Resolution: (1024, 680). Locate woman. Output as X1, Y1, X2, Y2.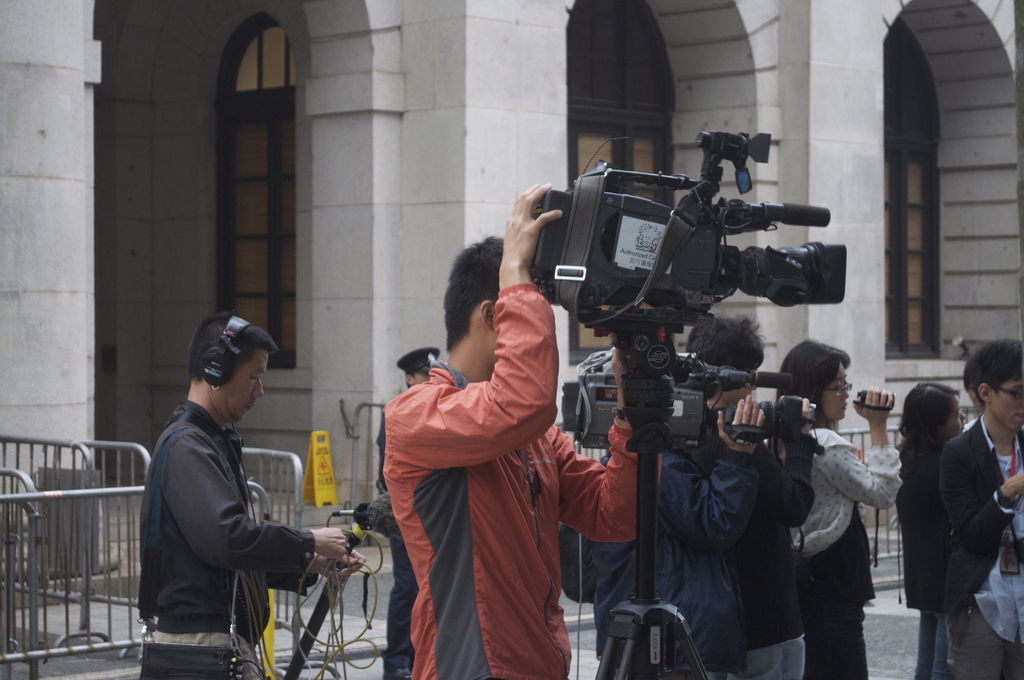
788, 328, 916, 679.
